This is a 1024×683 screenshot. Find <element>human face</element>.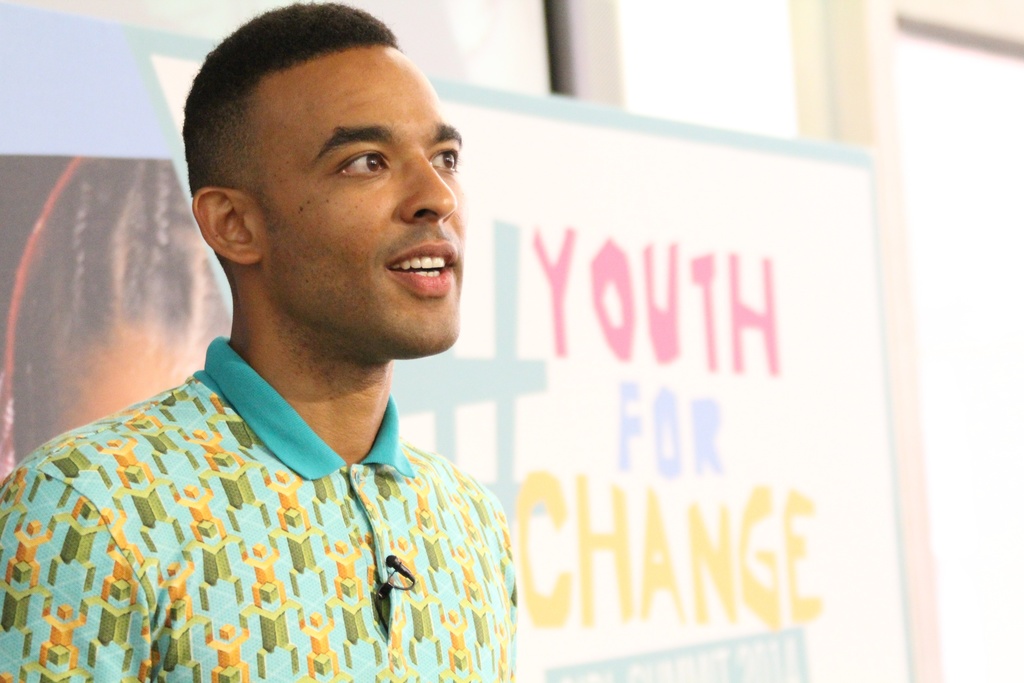
Bounding box: [left=245, top=44, right=461, bottom=357].
